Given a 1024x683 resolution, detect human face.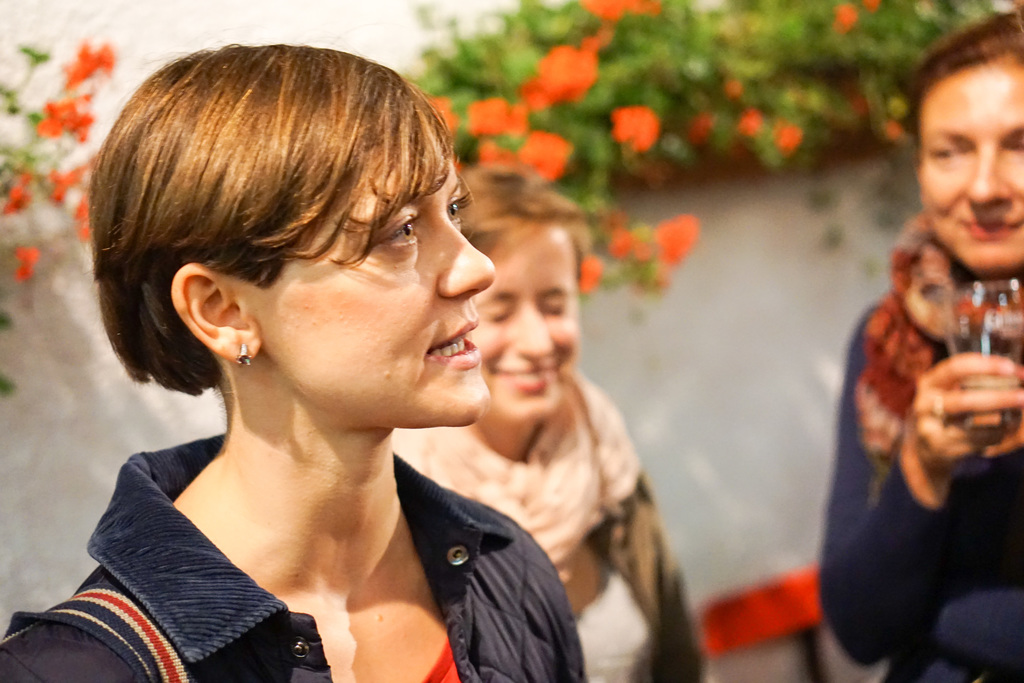
[x1=258, y1=139, x2=489, y2=424].
